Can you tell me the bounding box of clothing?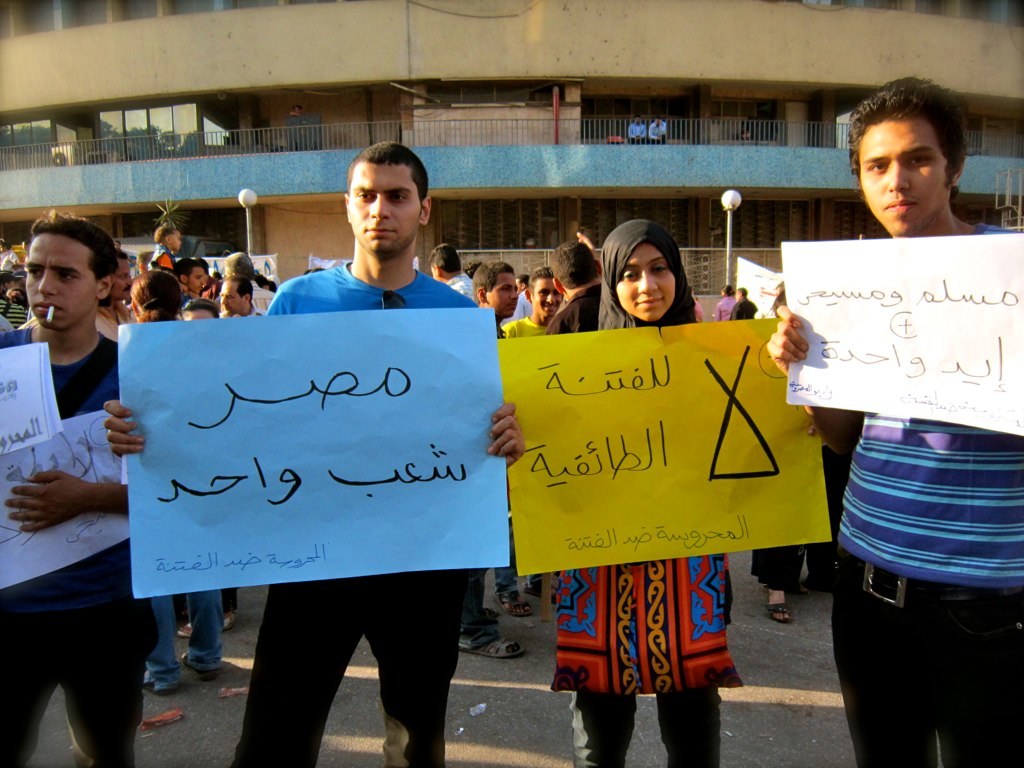
left=216, top=300, right=261, bottom=316.
